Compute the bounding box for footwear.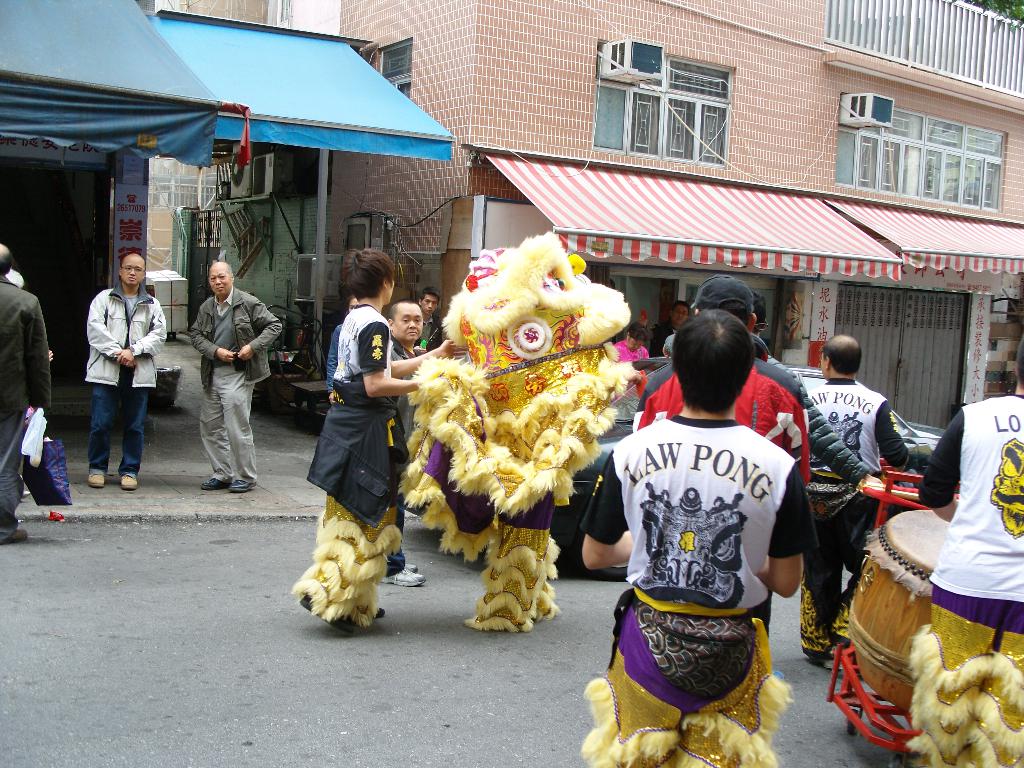
detection(0, 524, 27, 550).
